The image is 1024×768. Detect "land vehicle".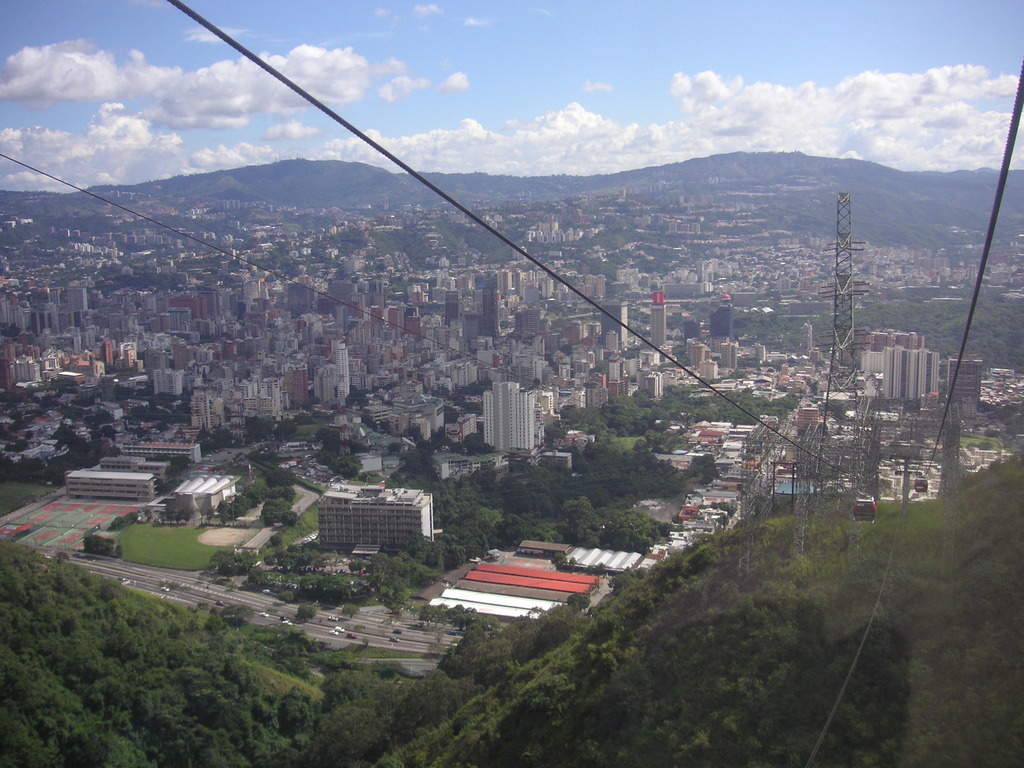
Detection: BBox(348, 631, 357, 637).
